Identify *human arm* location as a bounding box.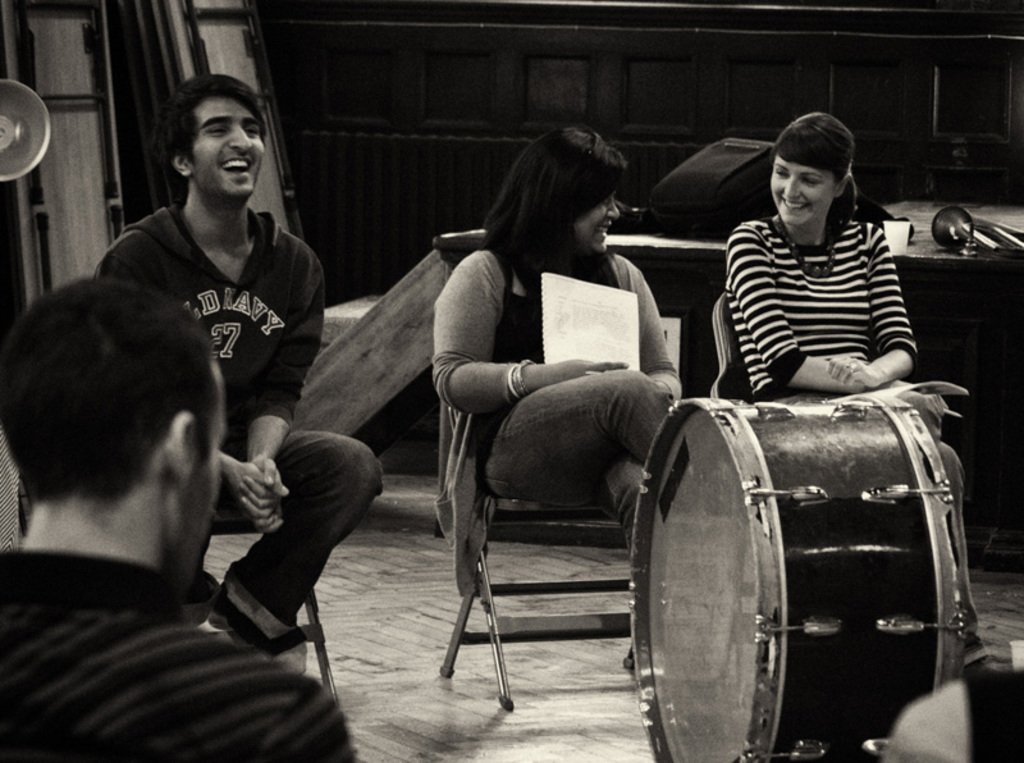
pyautogui.locateOnScreen(589, 265, 690, 419).
